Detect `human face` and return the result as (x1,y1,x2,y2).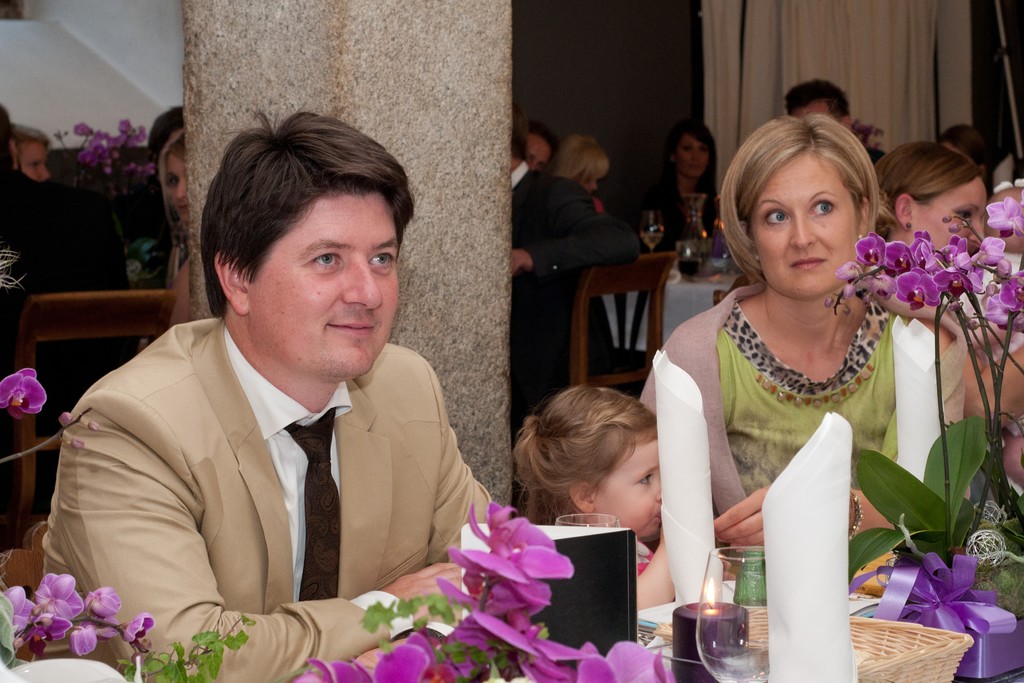
(606,431,664,541).
